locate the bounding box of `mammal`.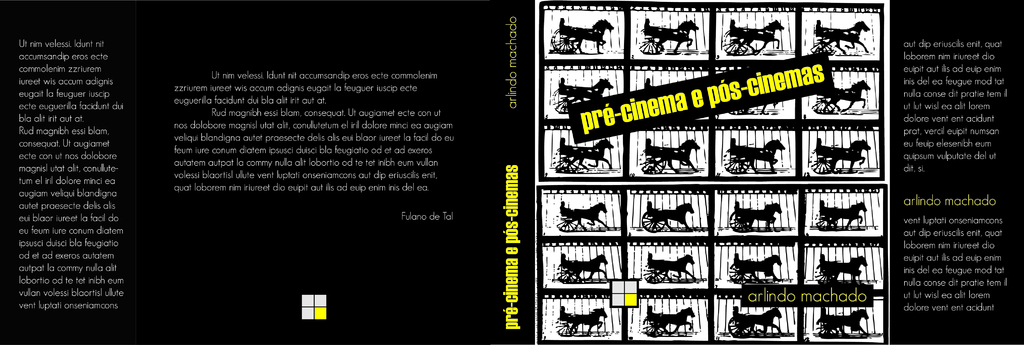
Bounding box: l=741, t=253, r=780, b=284.
